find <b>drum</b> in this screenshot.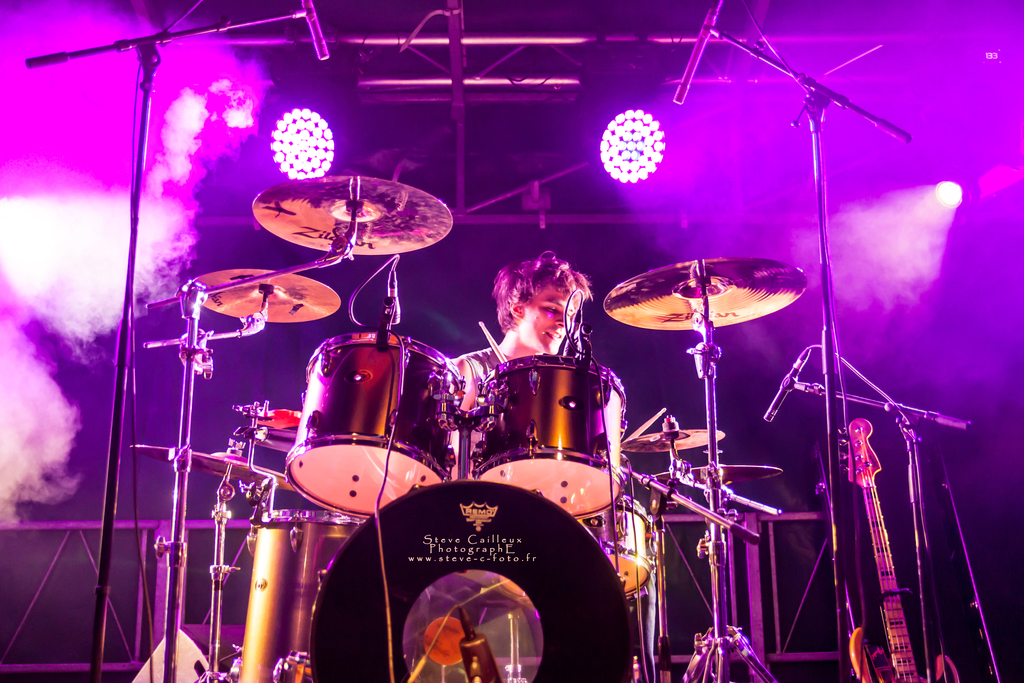
The bounding box for <b>drum</b> is bbox=[284, 332, 463, 516].
